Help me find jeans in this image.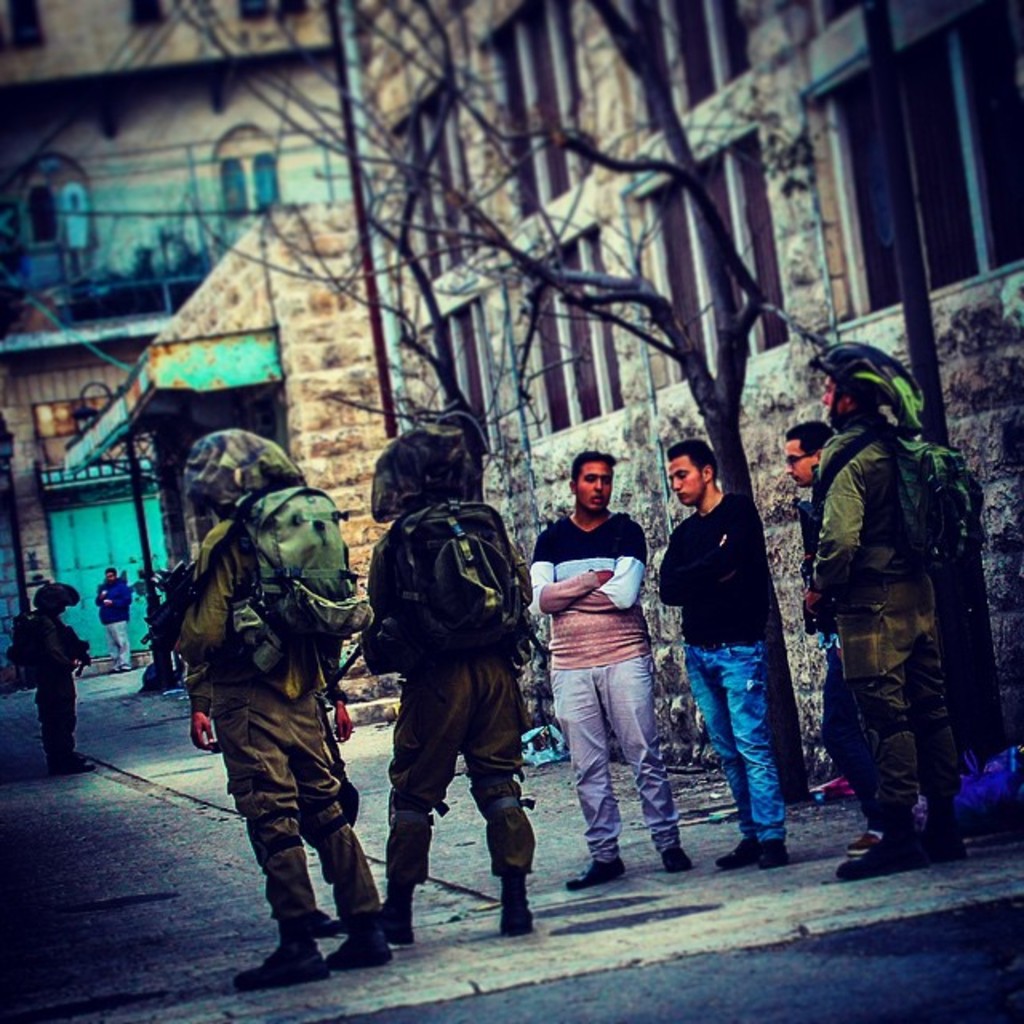
Found it: [x1=712, y1=640, x2=821, y2=845].
